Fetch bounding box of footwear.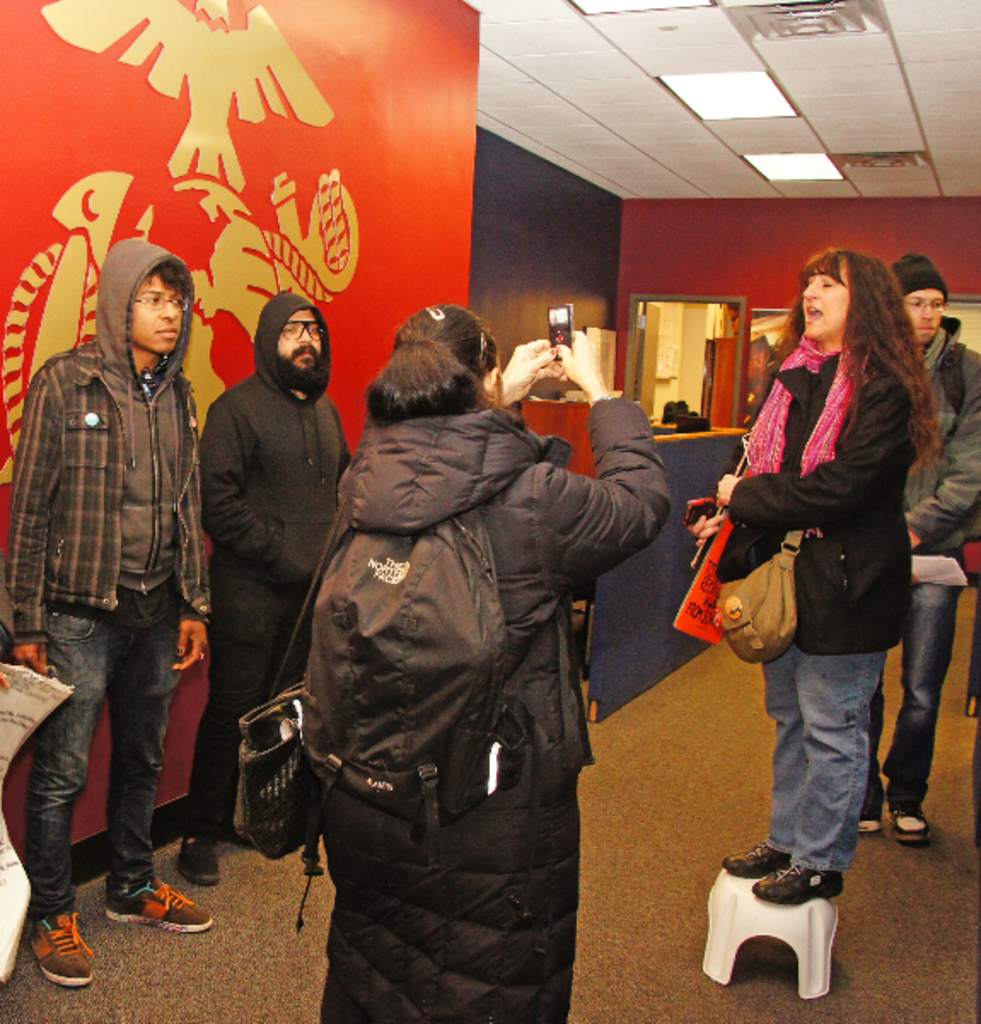
Bbox: box(32, 915, 106, 986).
